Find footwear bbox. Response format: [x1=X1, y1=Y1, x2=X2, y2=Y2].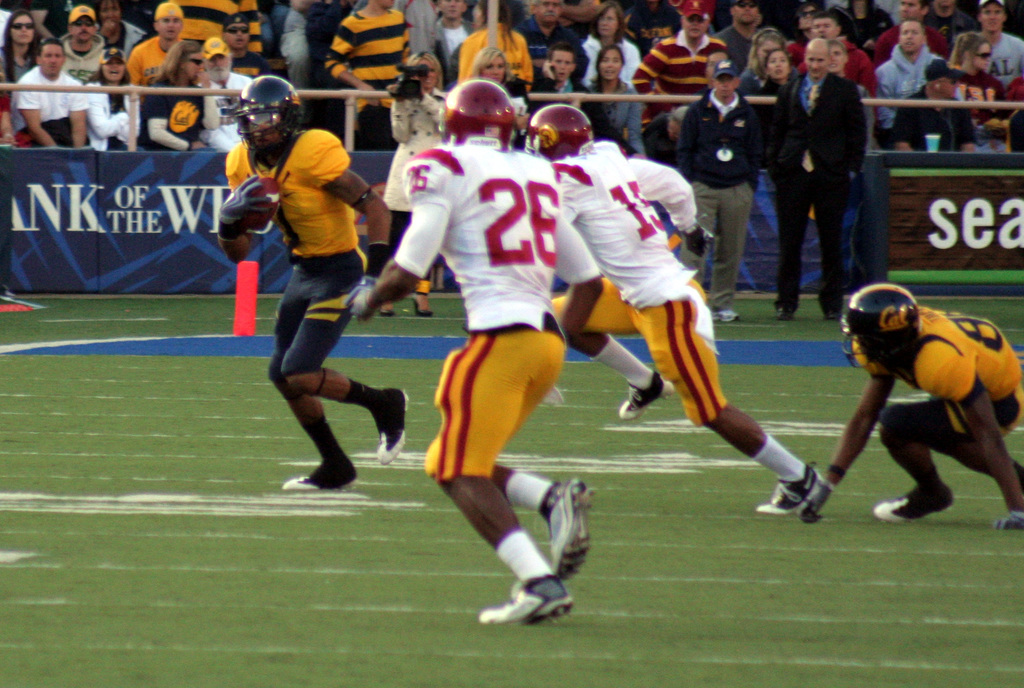
[x1=760, y1=463, x2=829, y2=513].
